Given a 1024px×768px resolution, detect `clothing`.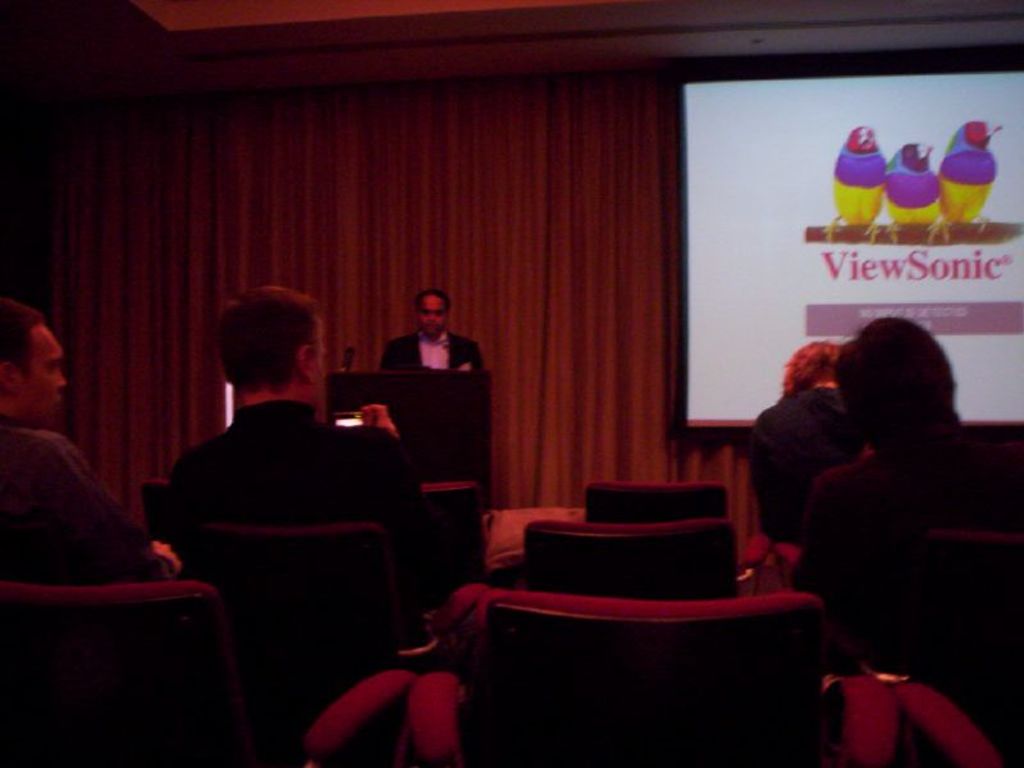
x1=794, y1=445, x2=1018, y2=626.
